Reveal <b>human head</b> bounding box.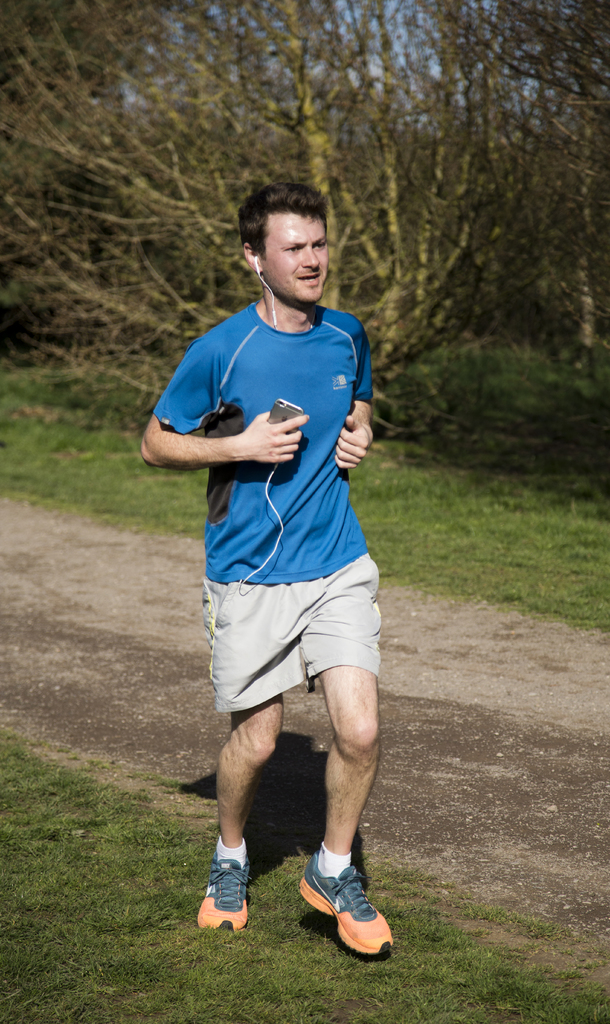
Revealed: [left=236, top=175, right=341, bottom=296].
